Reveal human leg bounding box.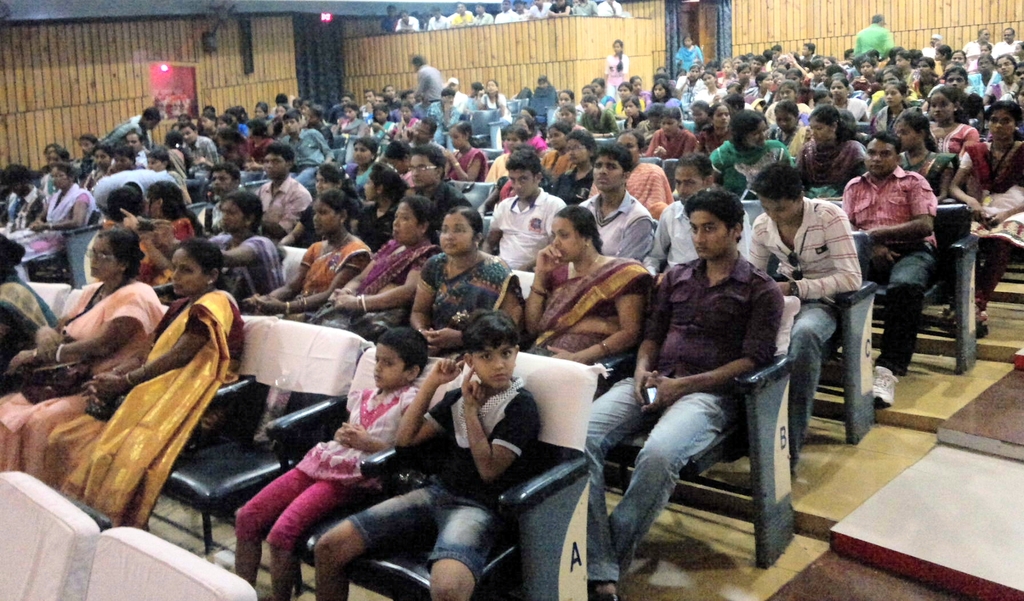
Revealed: BBox(268, 453, 376, 600).
